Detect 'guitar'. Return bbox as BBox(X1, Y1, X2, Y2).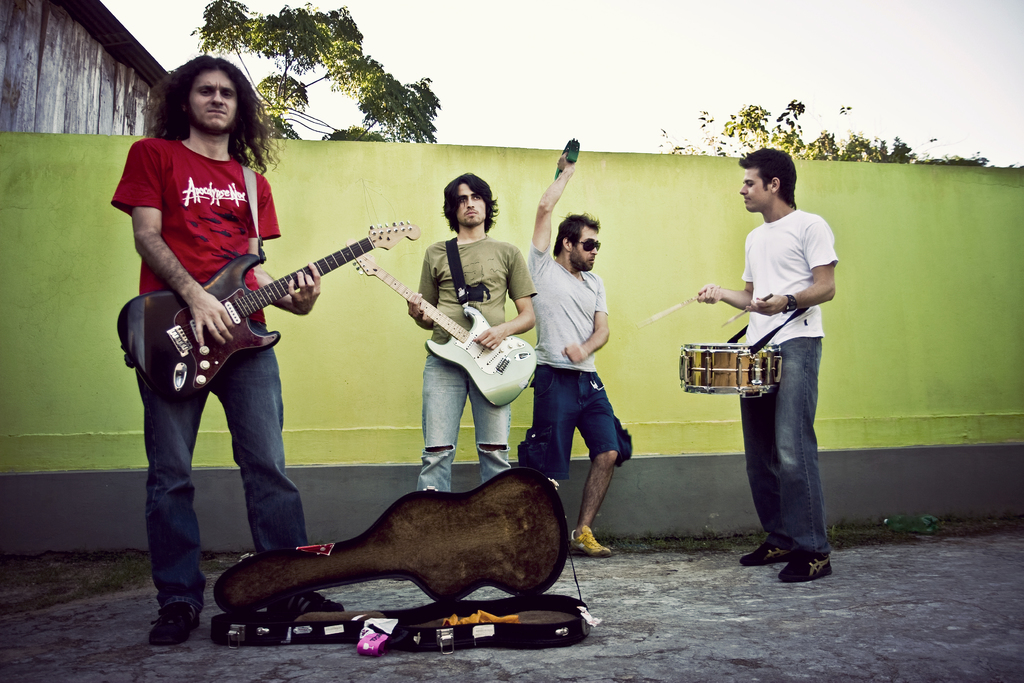
BBox(116, 217, 420, 398).
